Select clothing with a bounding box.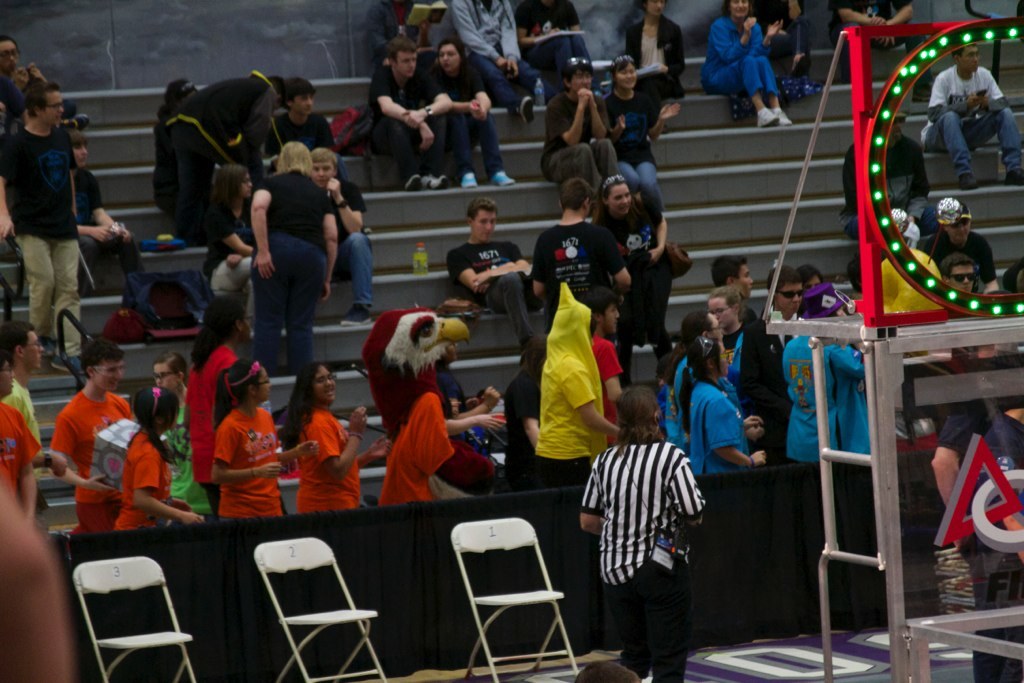
pyautogui.locateOnScreen(540, 278, 601, 489).
